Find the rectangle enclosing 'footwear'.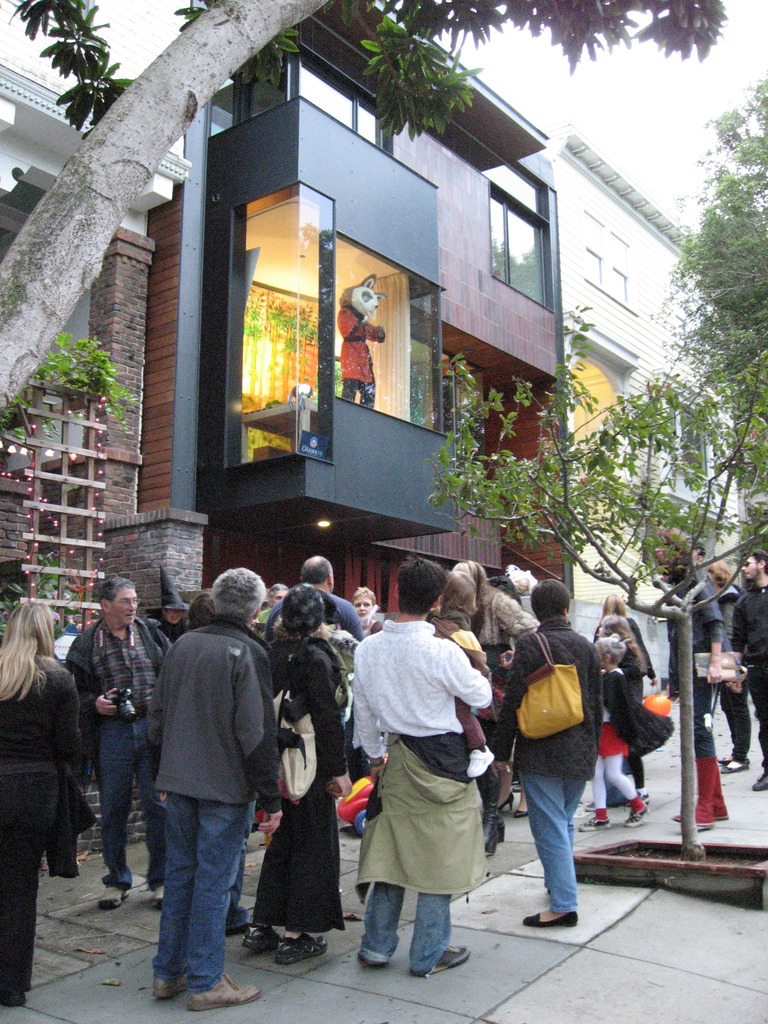
crop(667, 816, 711, 828).
